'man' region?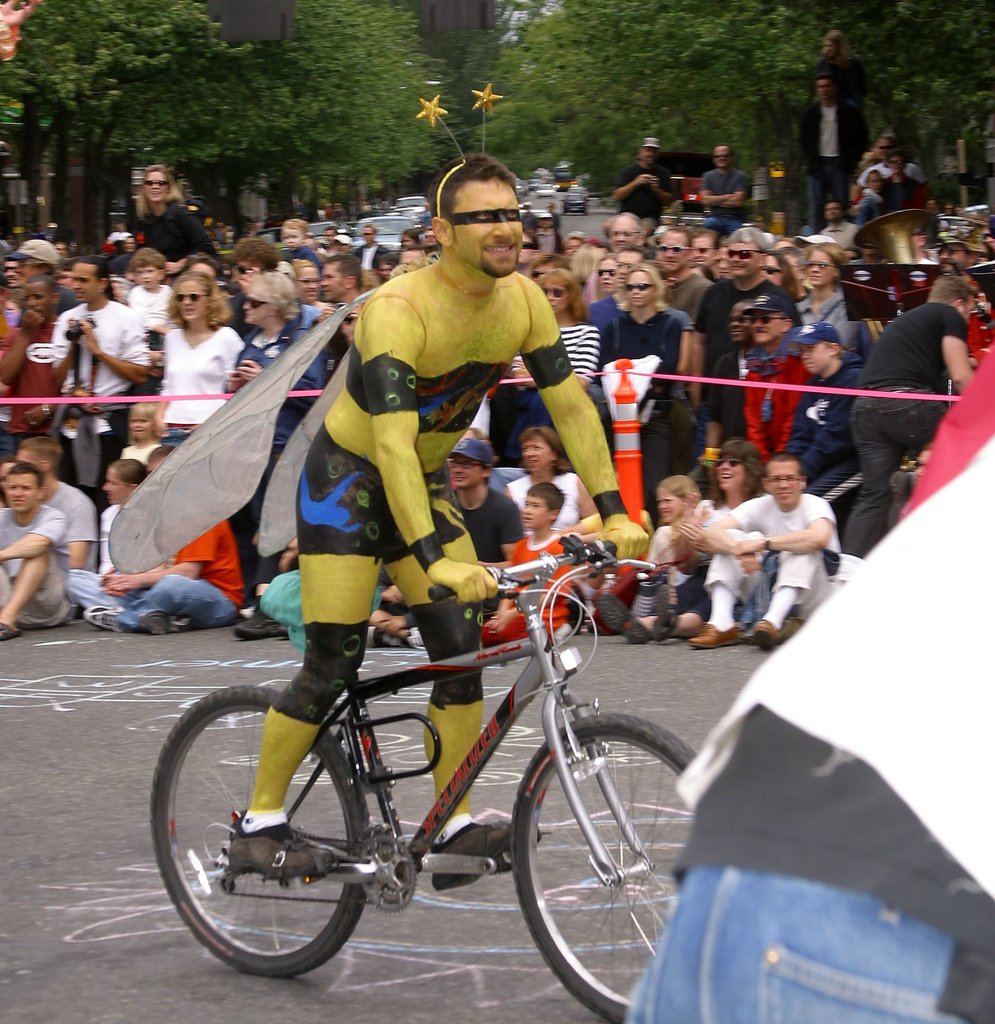
pyautogui.locateOnScreen(775, 323, 861, 496)
